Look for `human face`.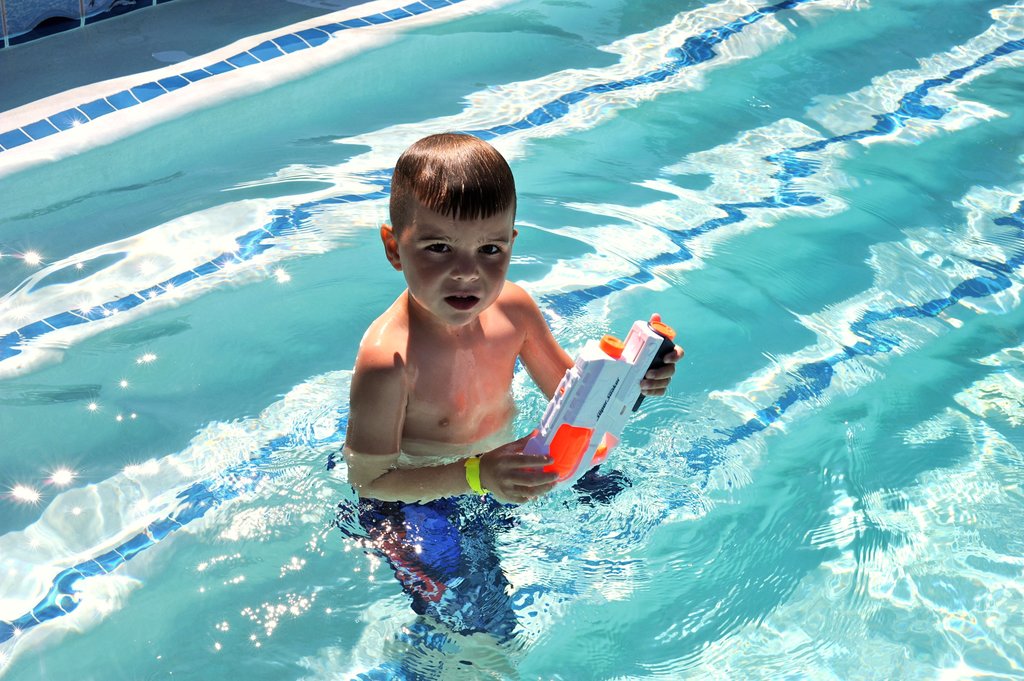
Found: pyautogui.locateOnScreen(397, 203, 514, 325).
